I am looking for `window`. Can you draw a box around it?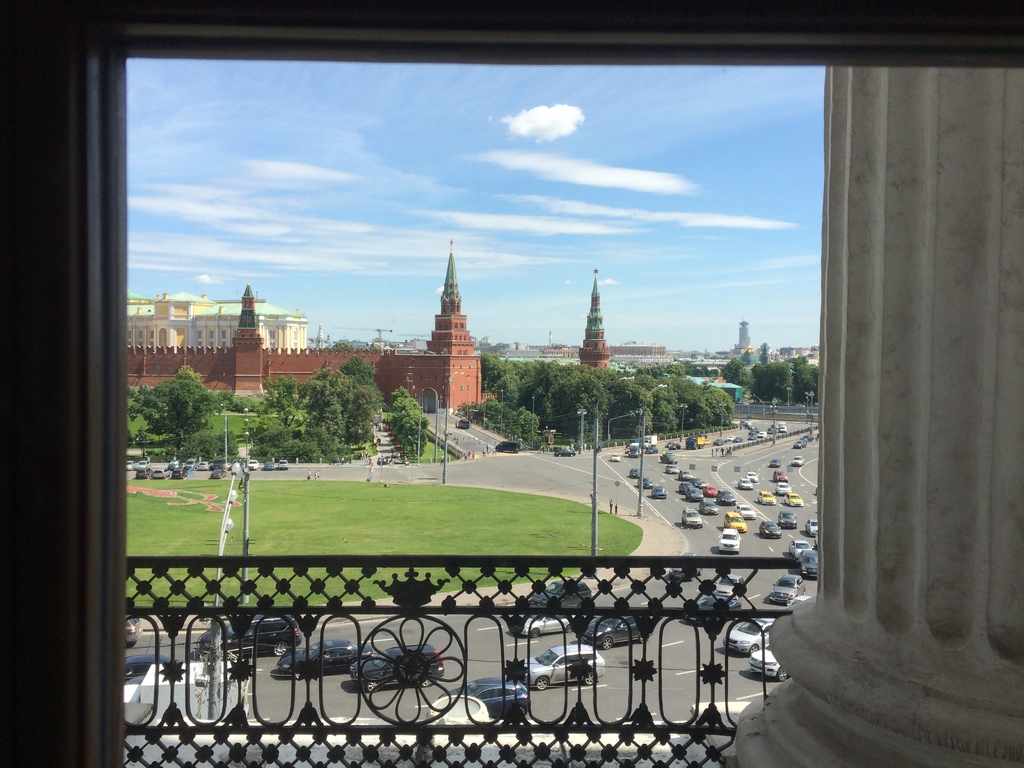
Sure, the bounding box is left=141, top=328, right=142, bottom=344.
